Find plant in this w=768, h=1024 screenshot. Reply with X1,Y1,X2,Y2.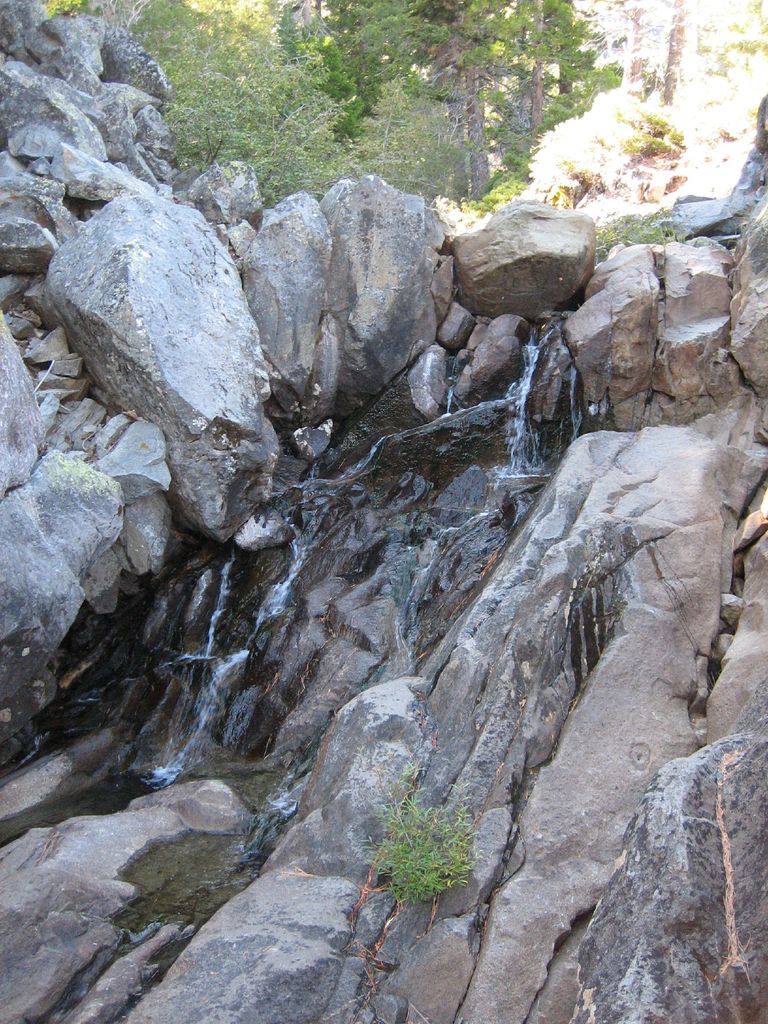
358,778,511,918.
